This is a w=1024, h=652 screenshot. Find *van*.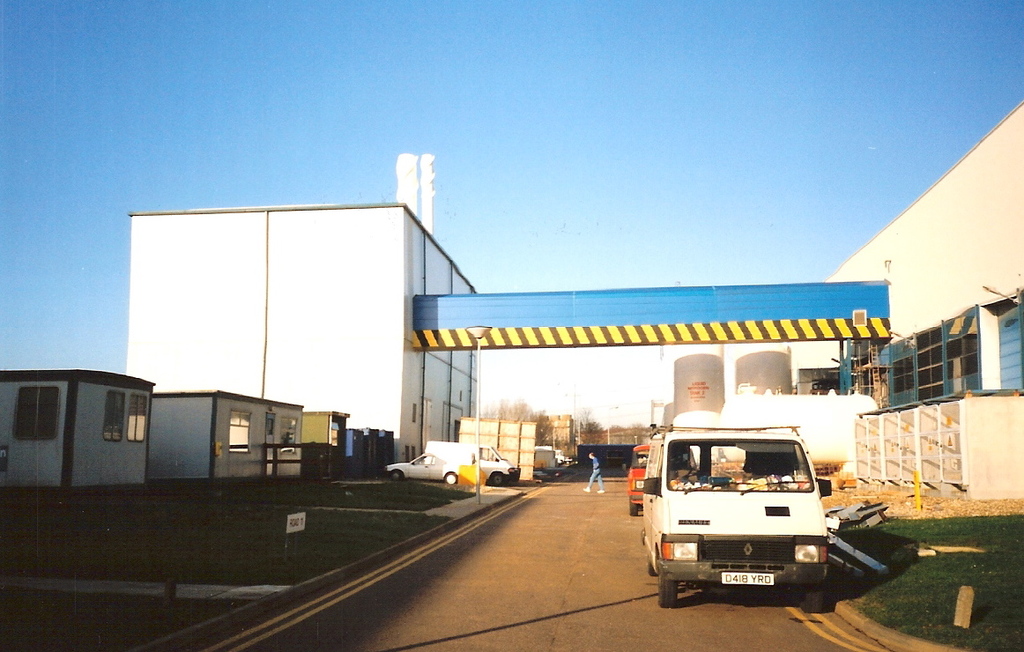
Bounding box: <bbox>641, 425, 845, 605</bbox>.
